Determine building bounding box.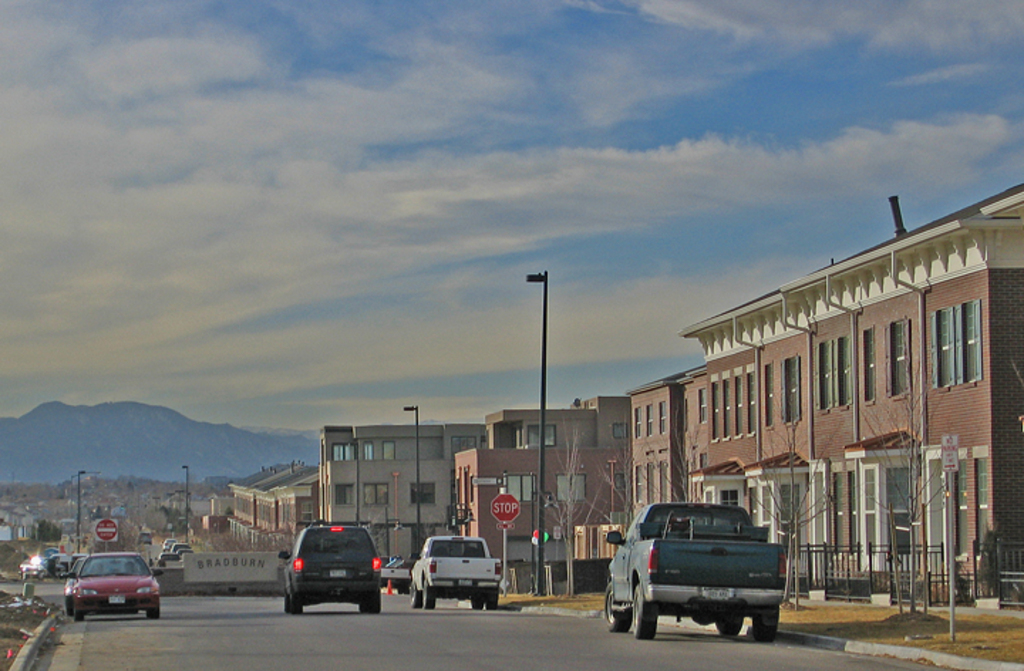
Determined: bbox(316, 422, 485, 560).
